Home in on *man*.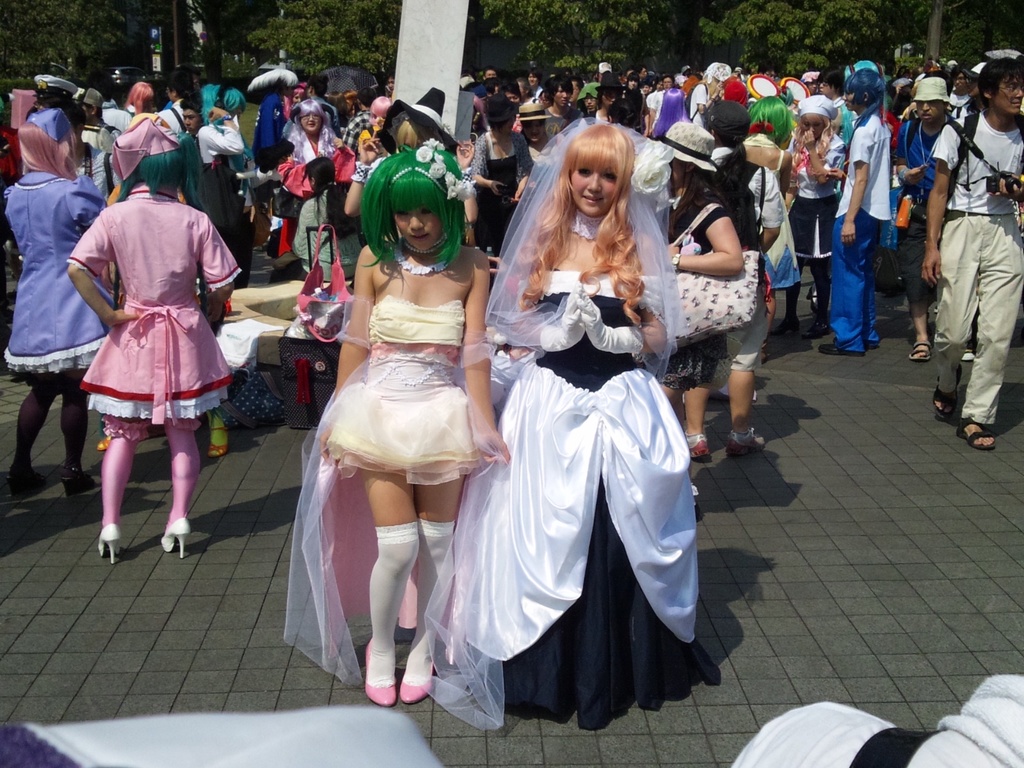
Homed in at (955, 70, 970, 111).
